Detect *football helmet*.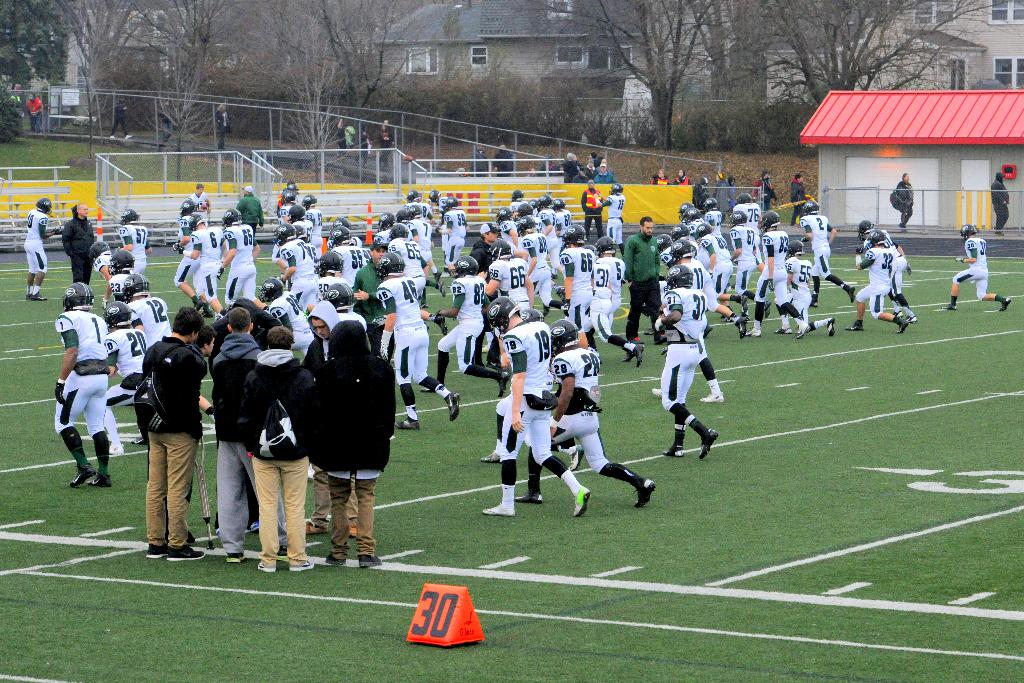
Detected at BBox(89, 238, 110, 261).
